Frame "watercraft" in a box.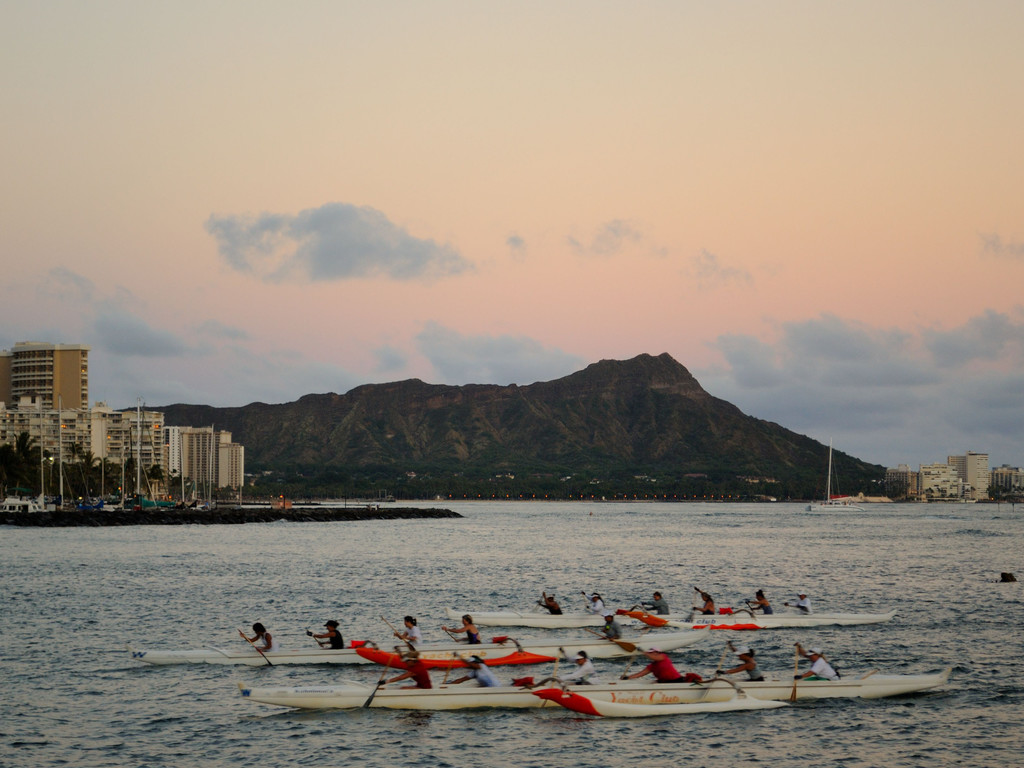
Rect(244, 664, 954, 713).
